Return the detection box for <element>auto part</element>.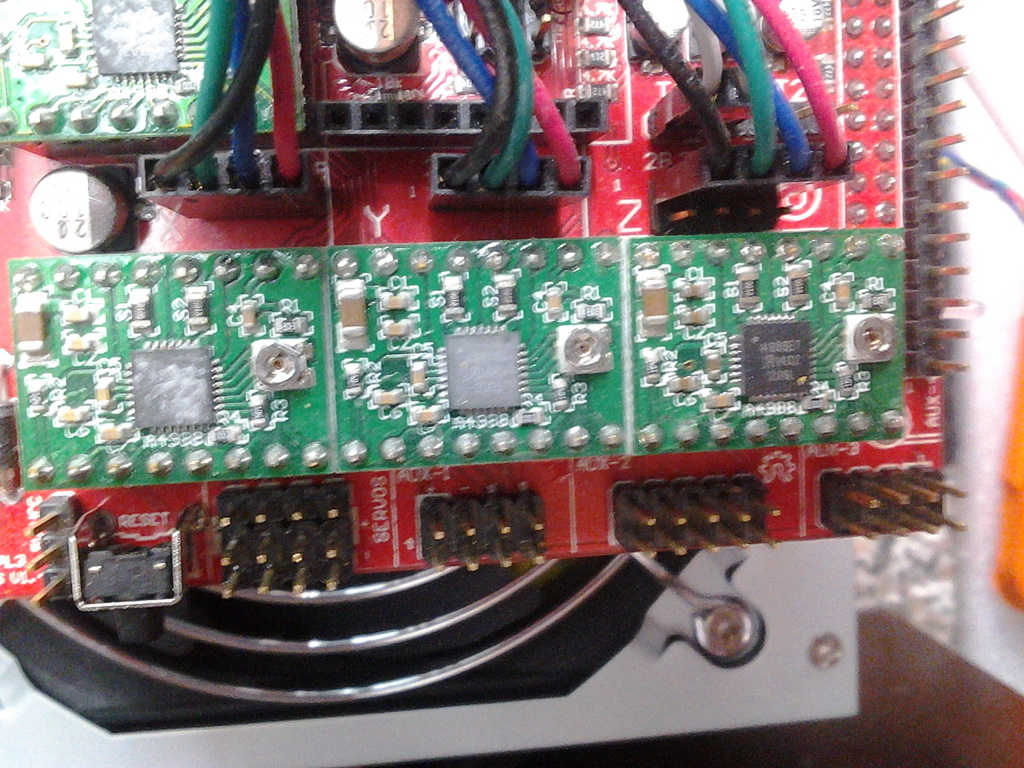
{"x1": 0, "y1": 0, "x2": 973, "y2": 621}.
